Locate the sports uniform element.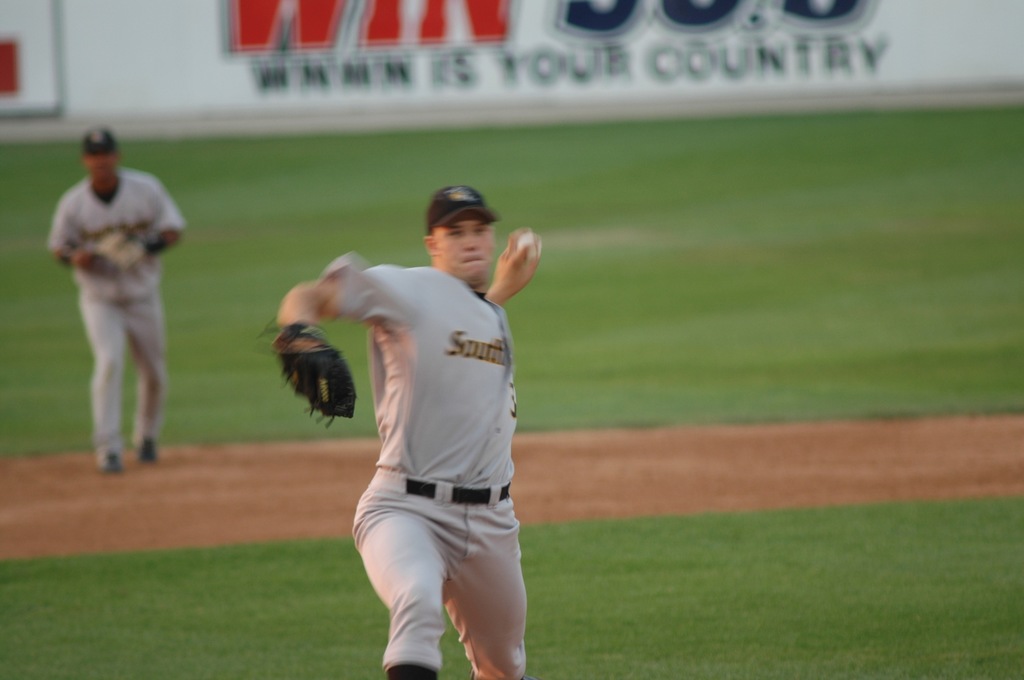
Element bbox: (44, 127, 195, 473).
